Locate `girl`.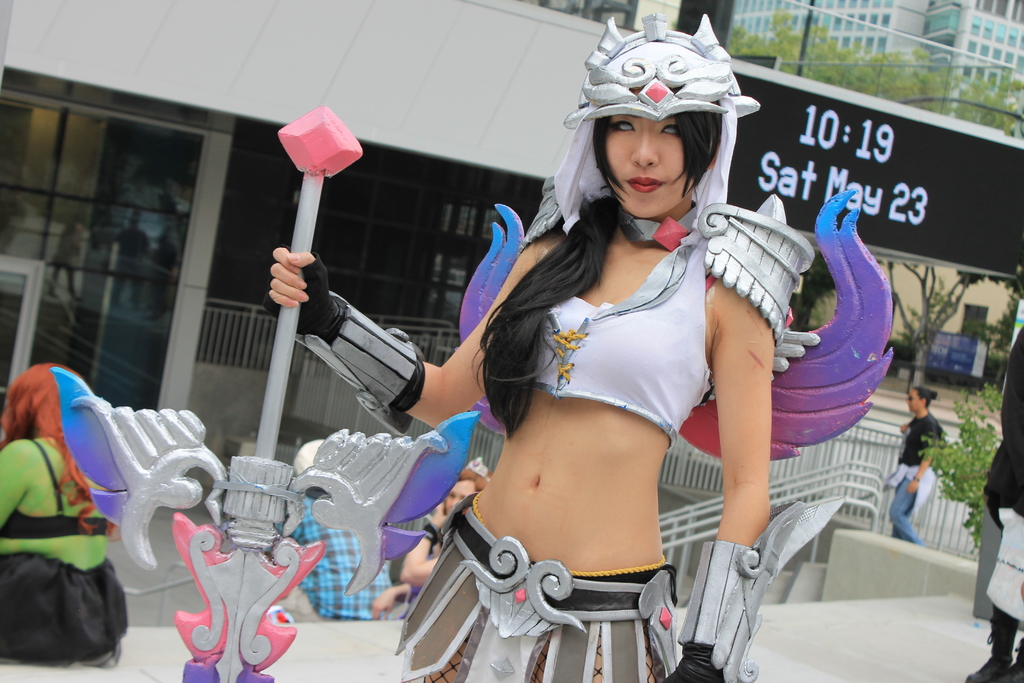
Bounding box: detection(0, 361, 128, 664).
